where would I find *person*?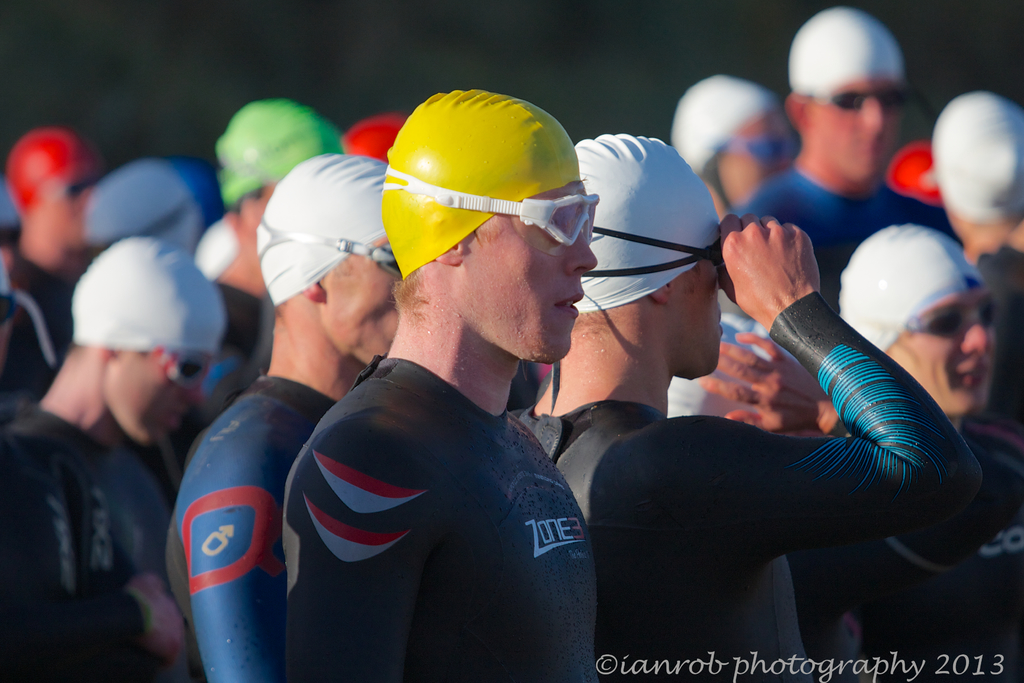
At box(794, 222, 1023, 682).
